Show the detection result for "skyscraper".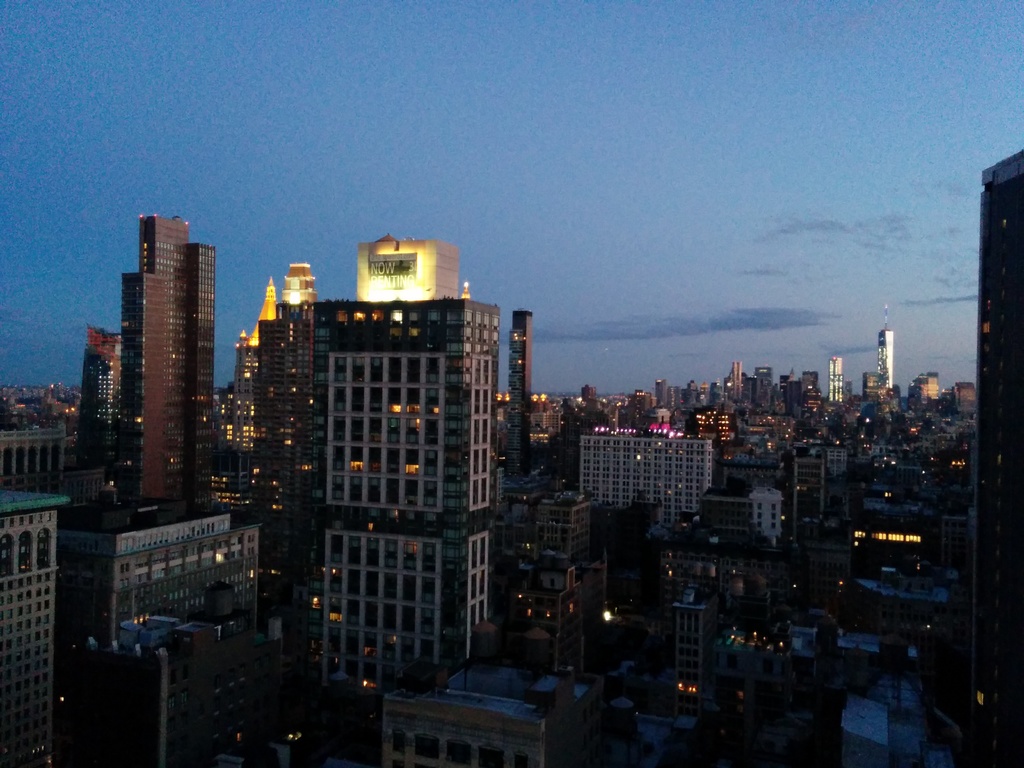
rect(257, 301, 321, 517).
